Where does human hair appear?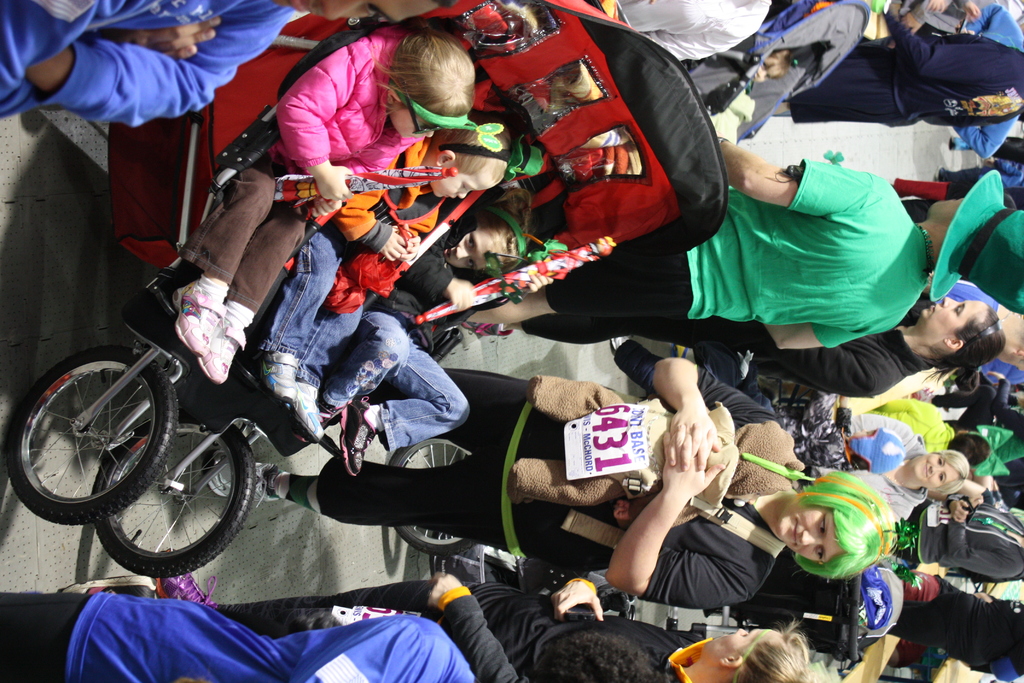
Appears at box(794, 472, 897, 581).
